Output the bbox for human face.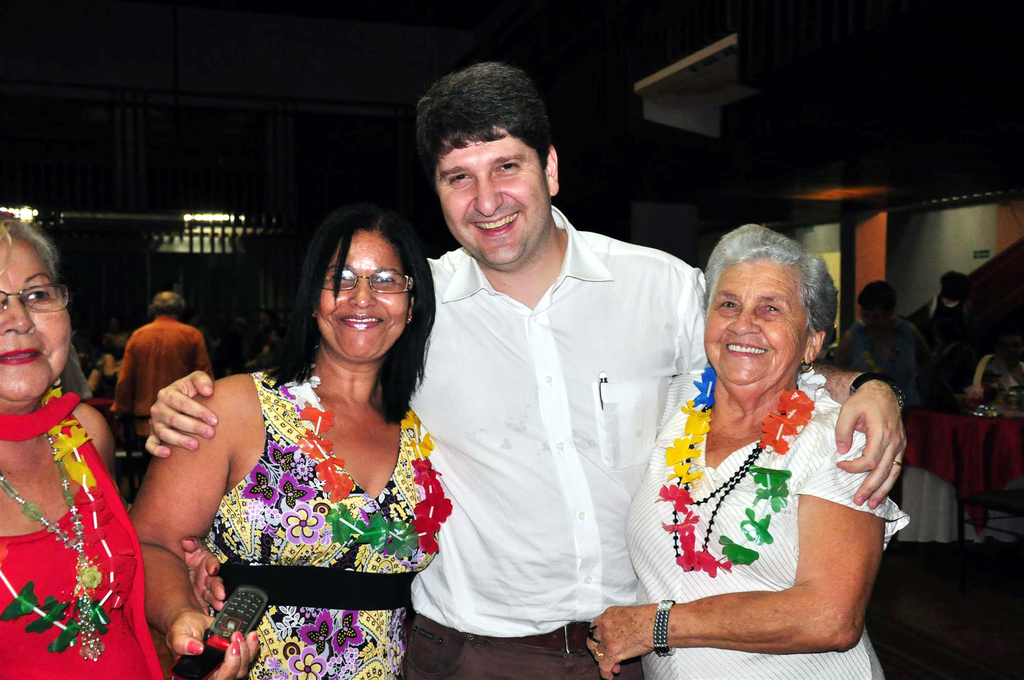
705:259:806:382.
